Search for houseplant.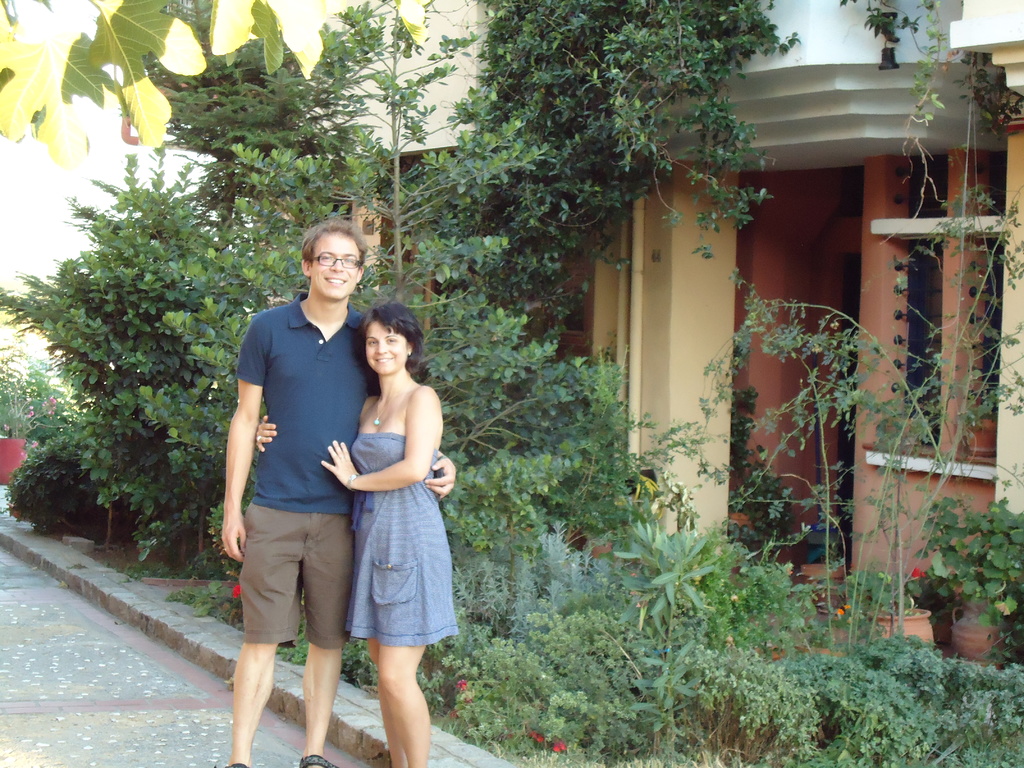
Found at region(918, 495, 1023, 682).
